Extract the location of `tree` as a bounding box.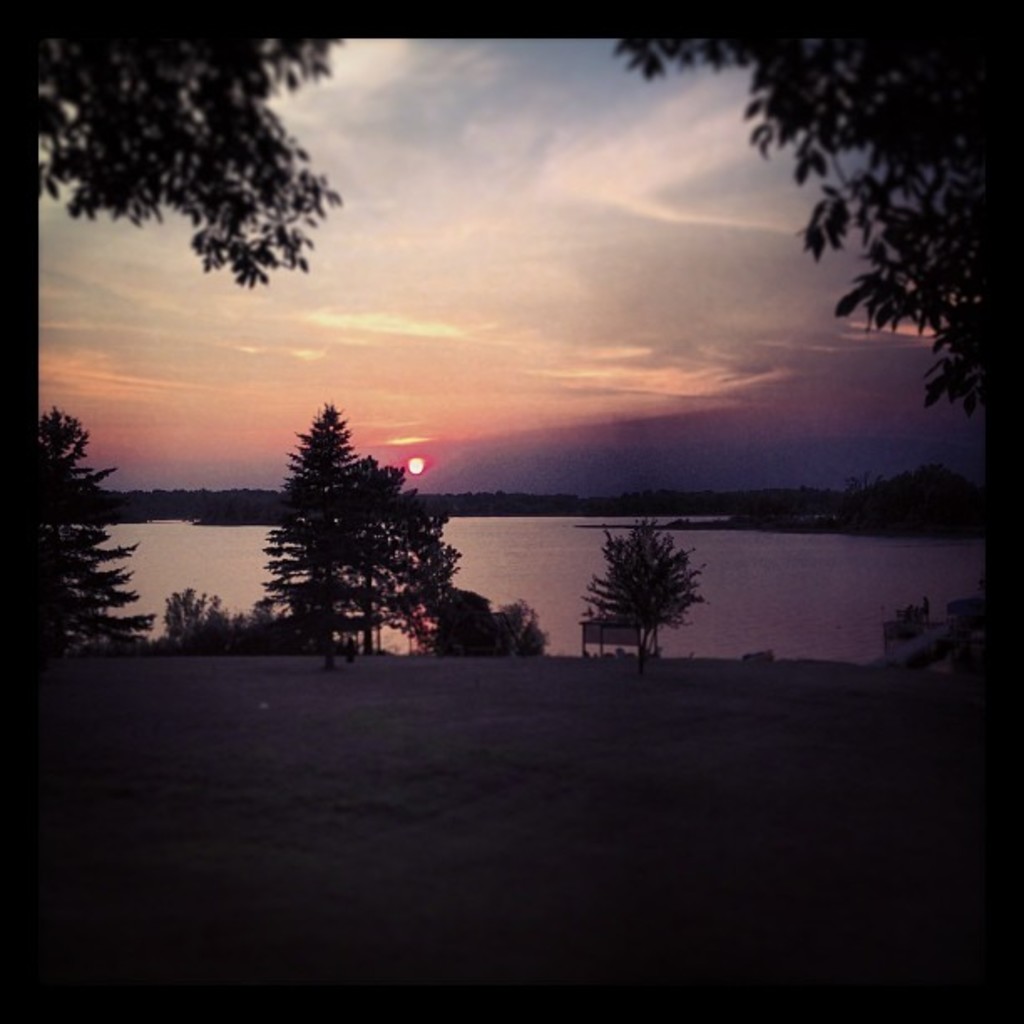
select_region(40, 395, 154, 658).
